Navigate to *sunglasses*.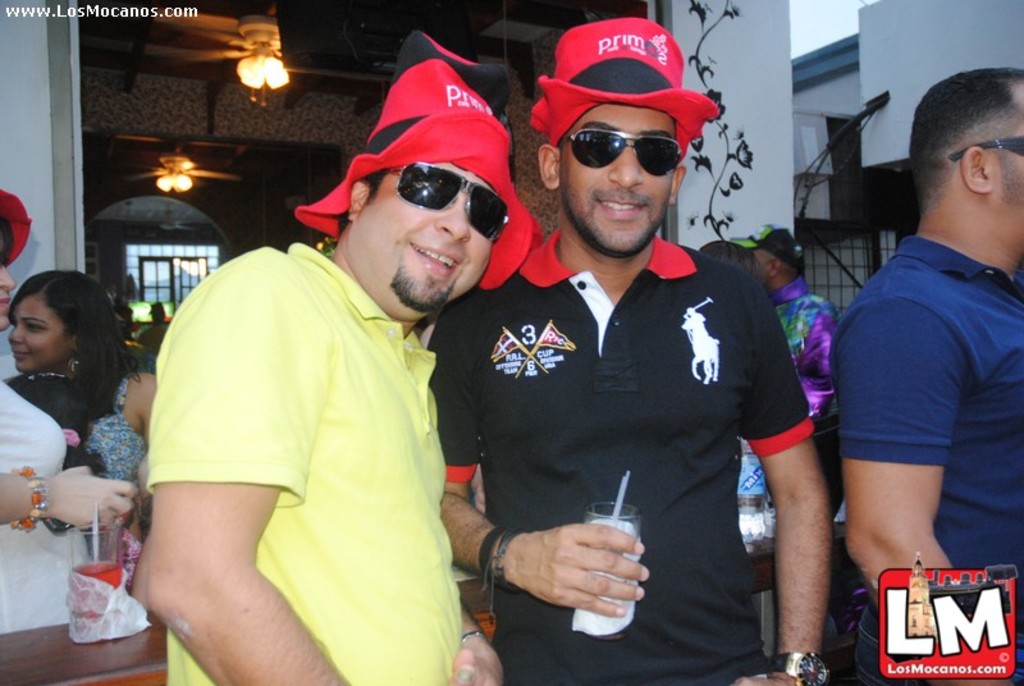
Navigation target: select_region(392, 165, 508, 241).
